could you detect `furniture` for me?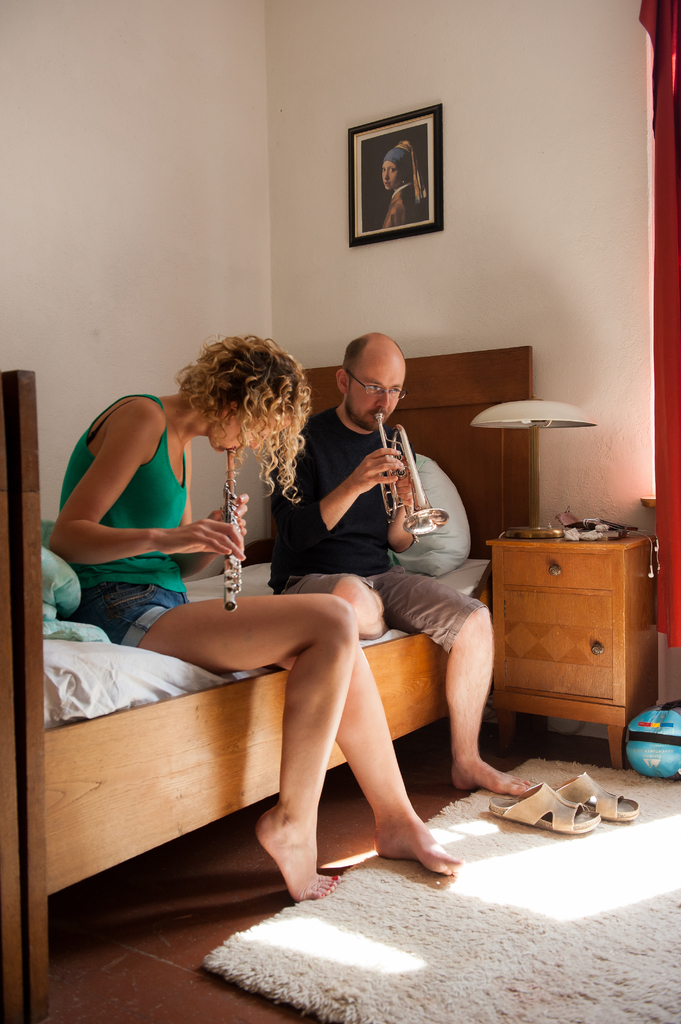
Detection result: 485 536 656 769.
